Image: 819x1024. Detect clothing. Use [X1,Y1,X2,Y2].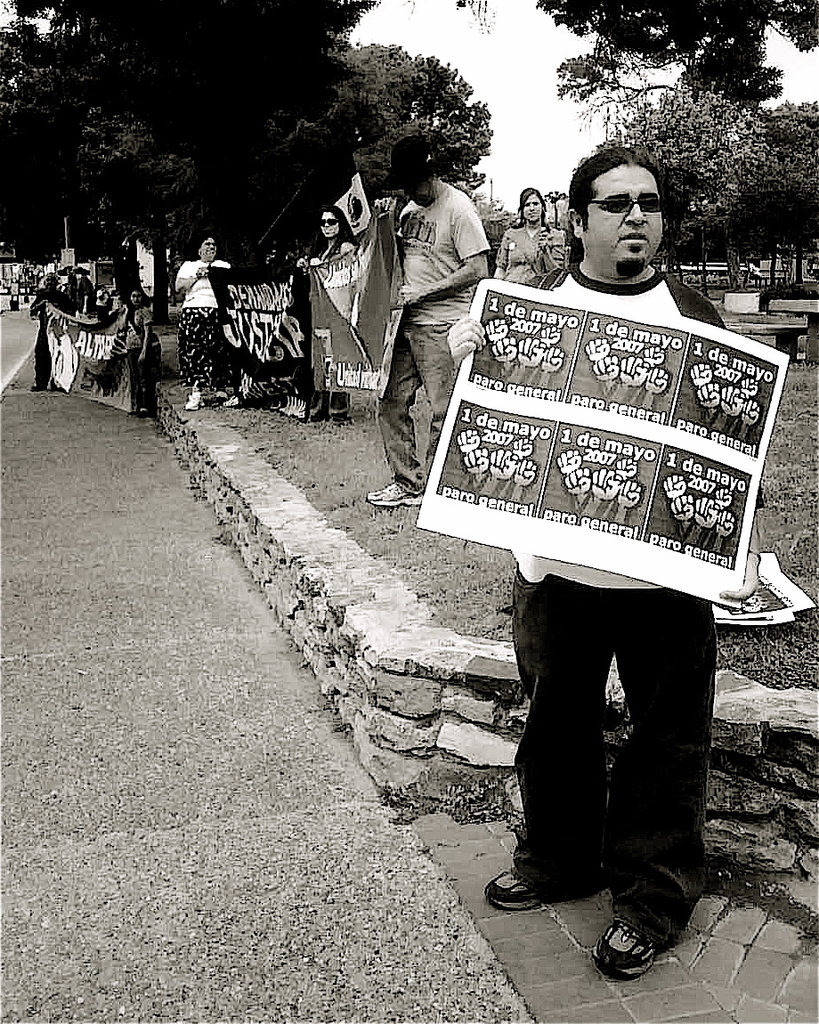
[175,257,235,313].
